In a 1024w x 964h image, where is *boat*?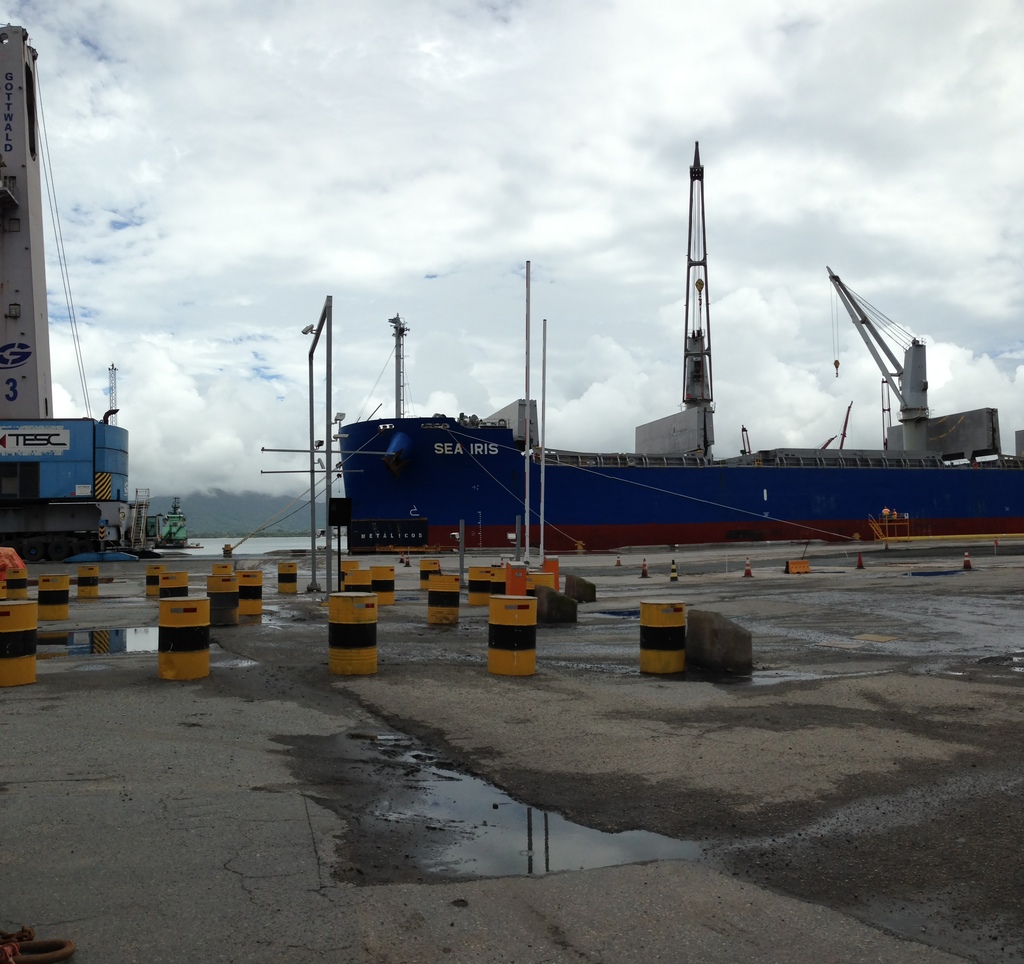
rect(0, 20, 152, 559).
